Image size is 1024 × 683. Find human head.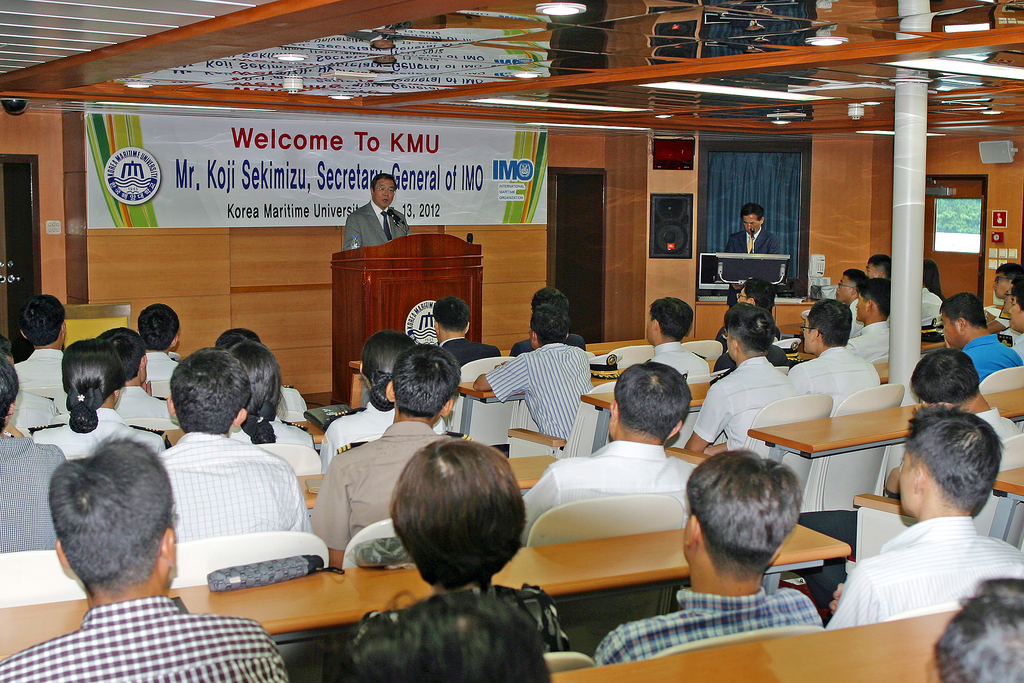
bbox=(990, 261, 1023, 302).
